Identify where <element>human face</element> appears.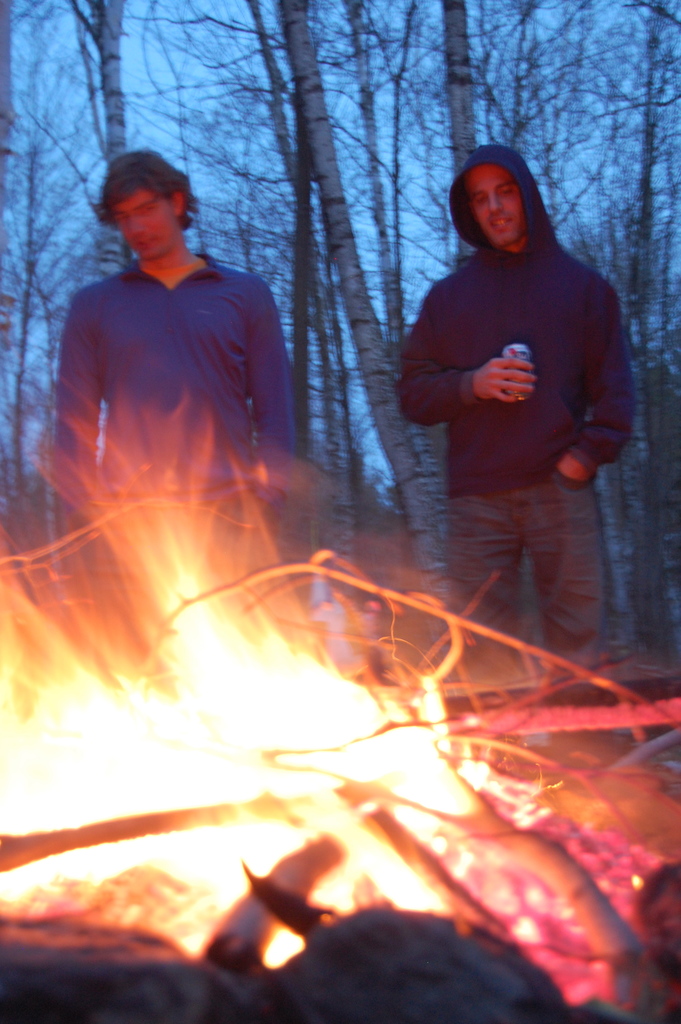
Appears at {"x1": 111, "y1": 190, "x2": 178, "y2": 255}.
